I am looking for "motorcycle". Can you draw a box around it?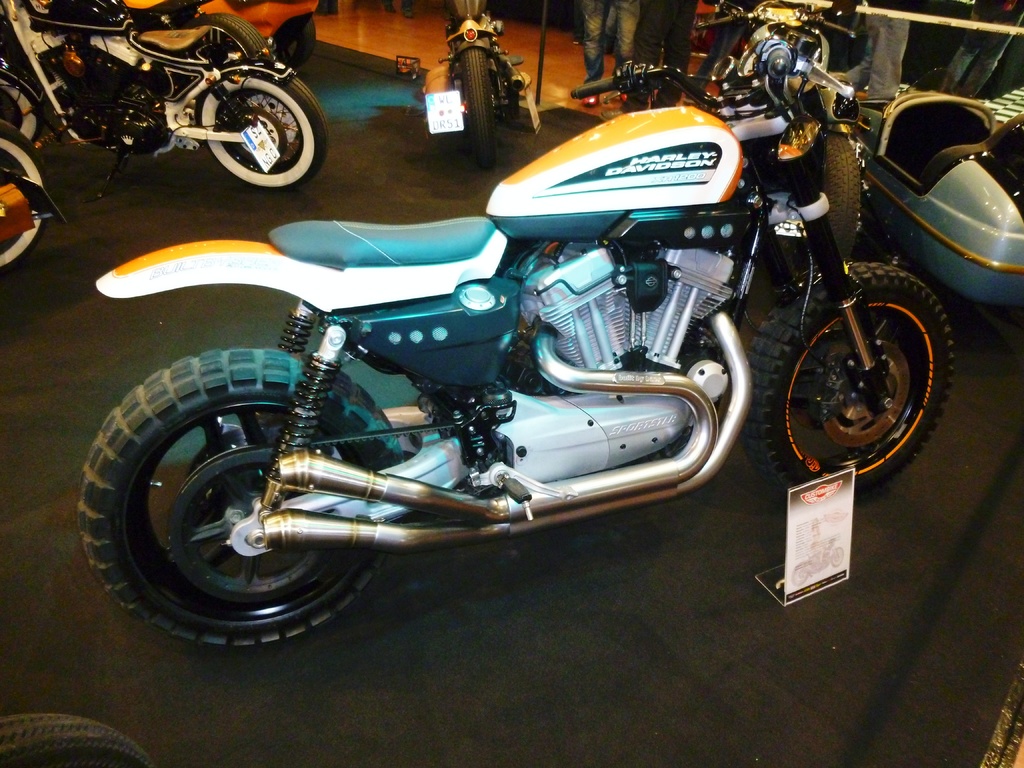
Sure, the bounding box is left=74, top=74, right=858, bottom=666.
